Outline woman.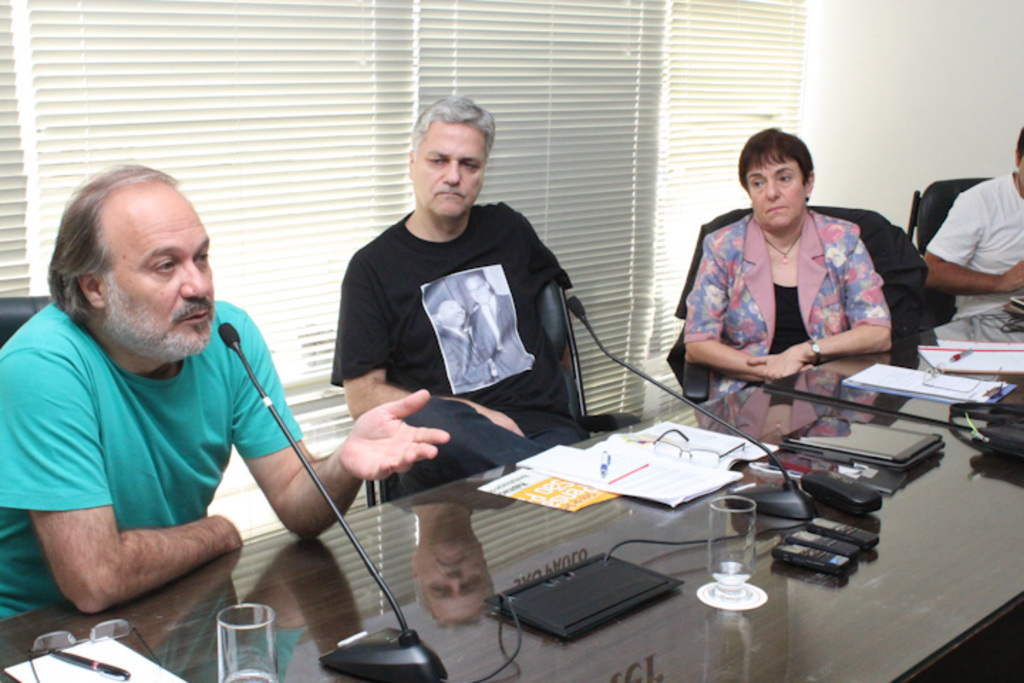
Outline: Rect(686, 129, 895, 398).
